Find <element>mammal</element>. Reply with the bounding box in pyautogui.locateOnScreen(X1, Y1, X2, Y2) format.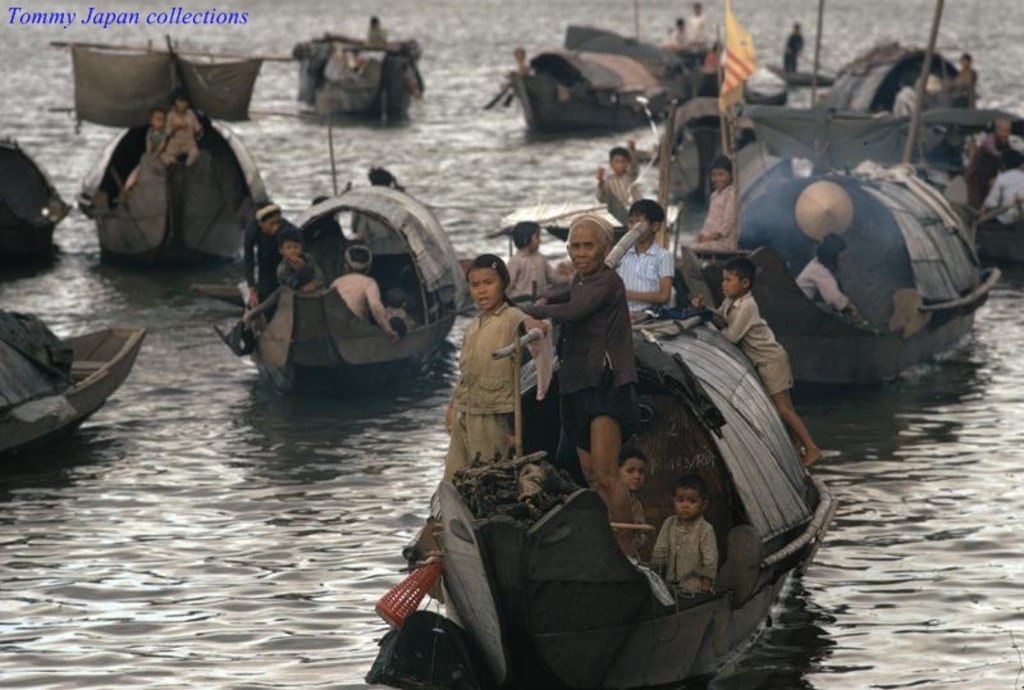
pyautogui.locateOnScreen(352, 163, 408, 250).
